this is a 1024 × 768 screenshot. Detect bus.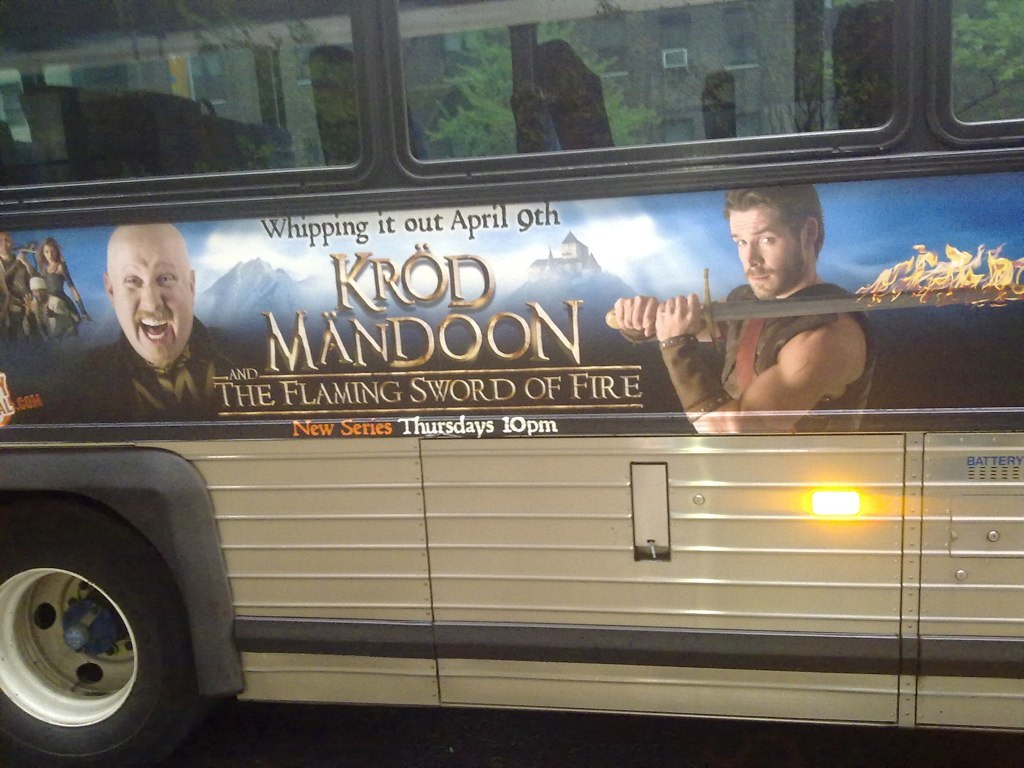
(x1=0, y1=1, x2=1023, y2=766).
